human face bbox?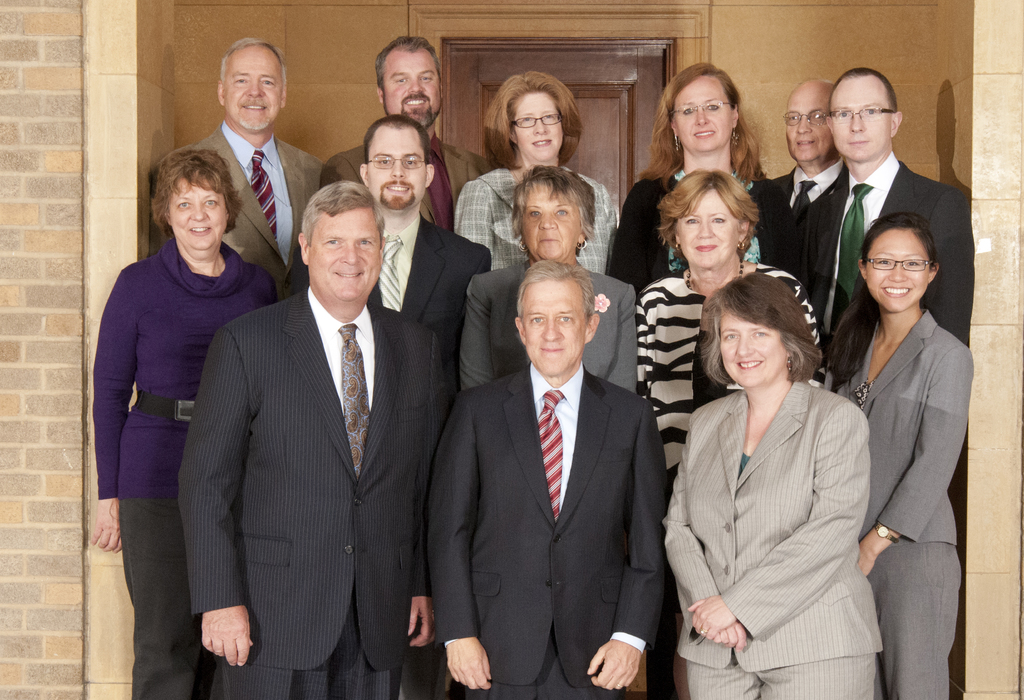
l=716, t=311, r=792, b=384
